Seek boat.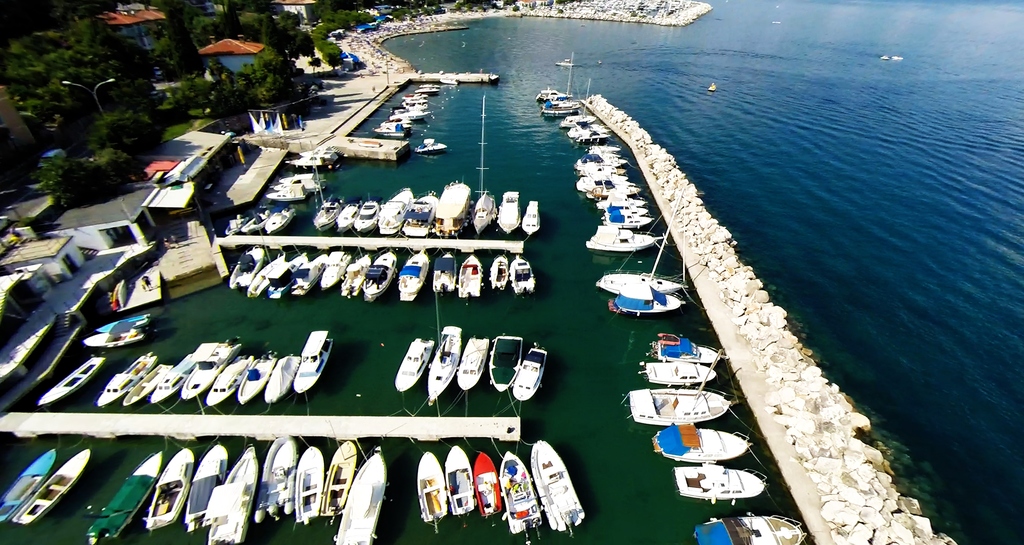
select_region(346, 198, 376, 235).
